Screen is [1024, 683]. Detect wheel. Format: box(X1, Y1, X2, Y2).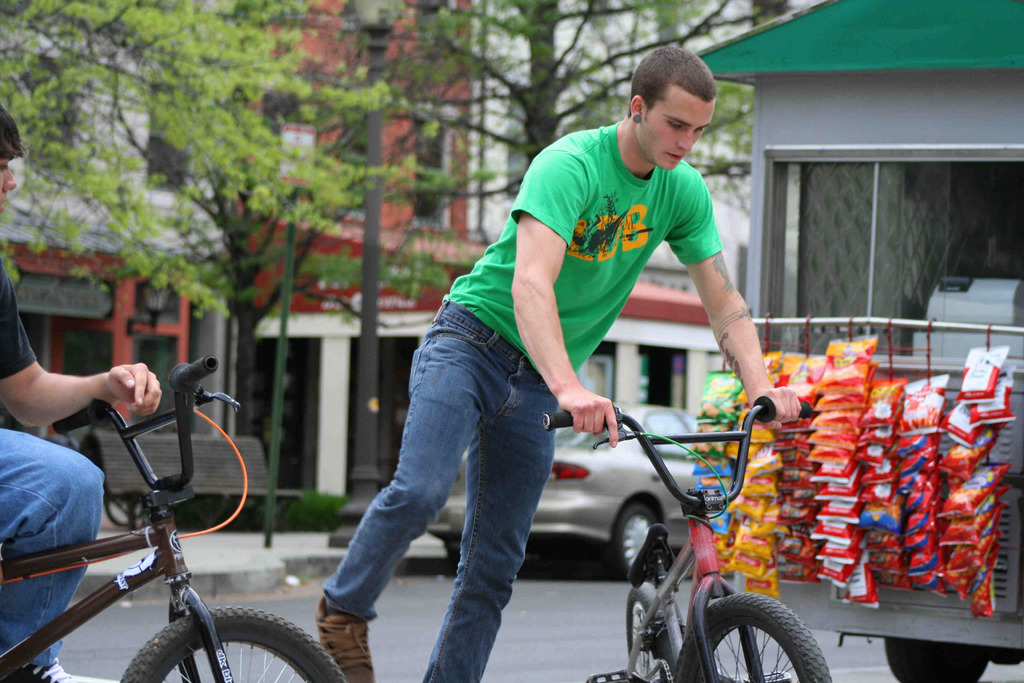
box(672, 572, 818, 682).
